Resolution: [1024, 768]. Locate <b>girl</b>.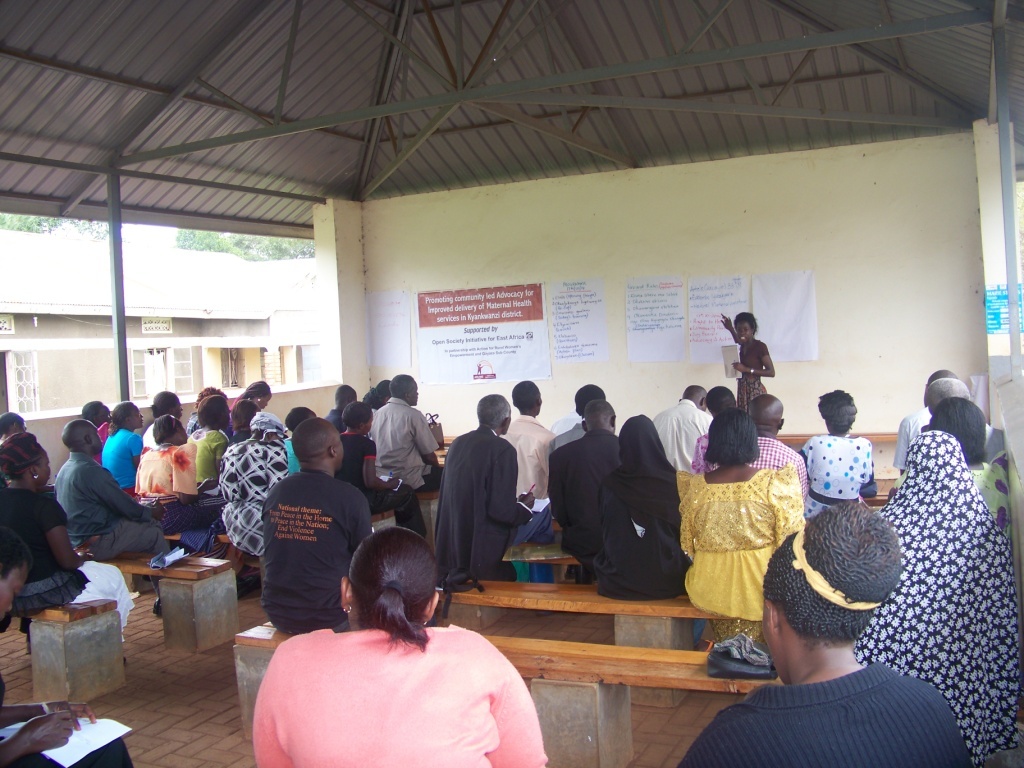
{"left": 660, "top": 491, "right": 990, "bottom": 767}.
